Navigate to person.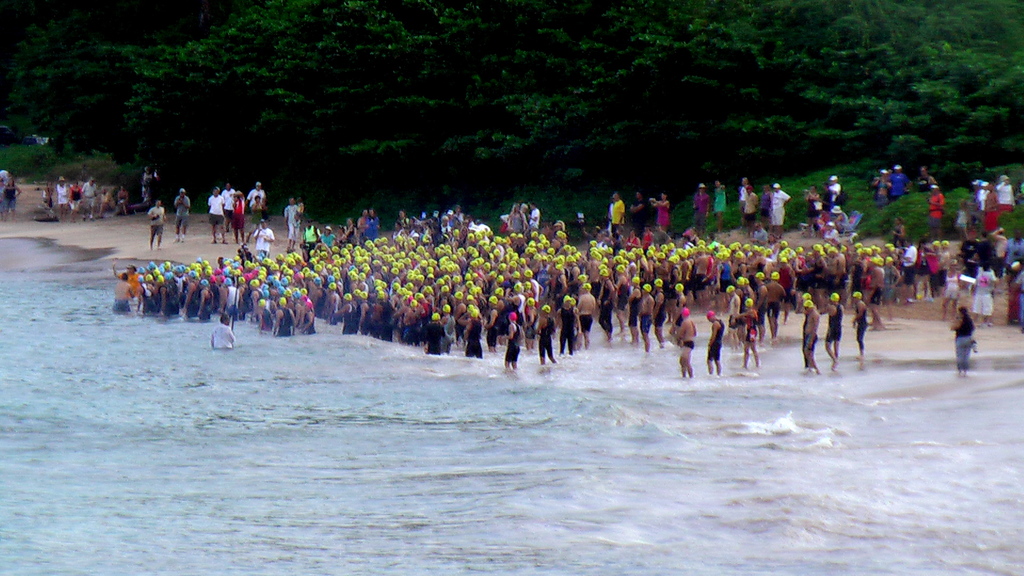
Navigation target: region(981, 182, 1004, 223).
